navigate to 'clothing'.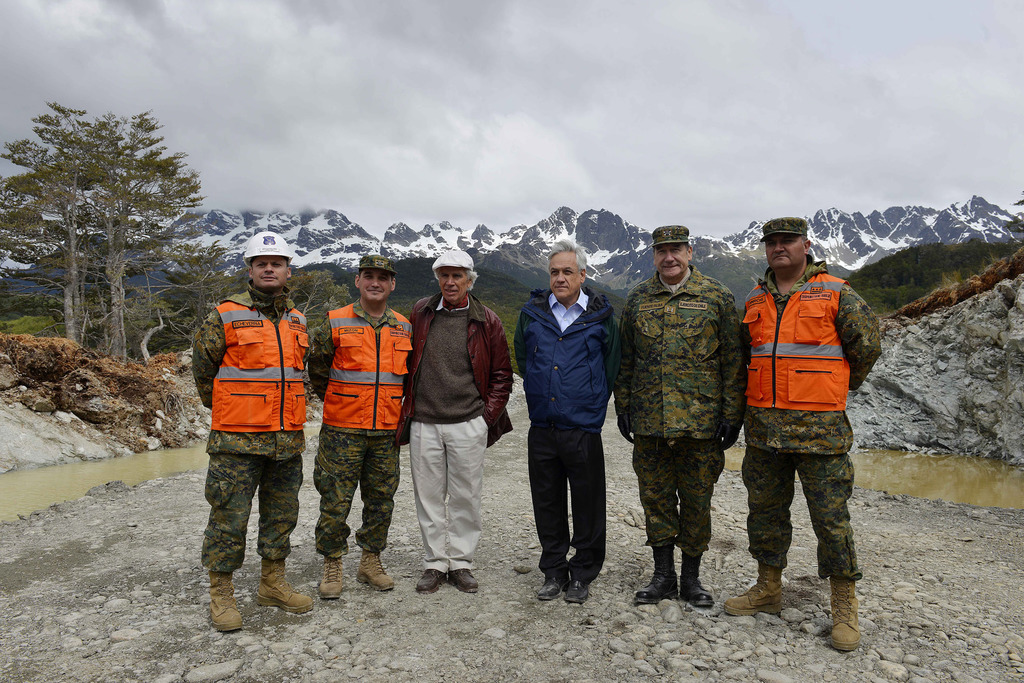
Navigation target: 190,280,312,574.
